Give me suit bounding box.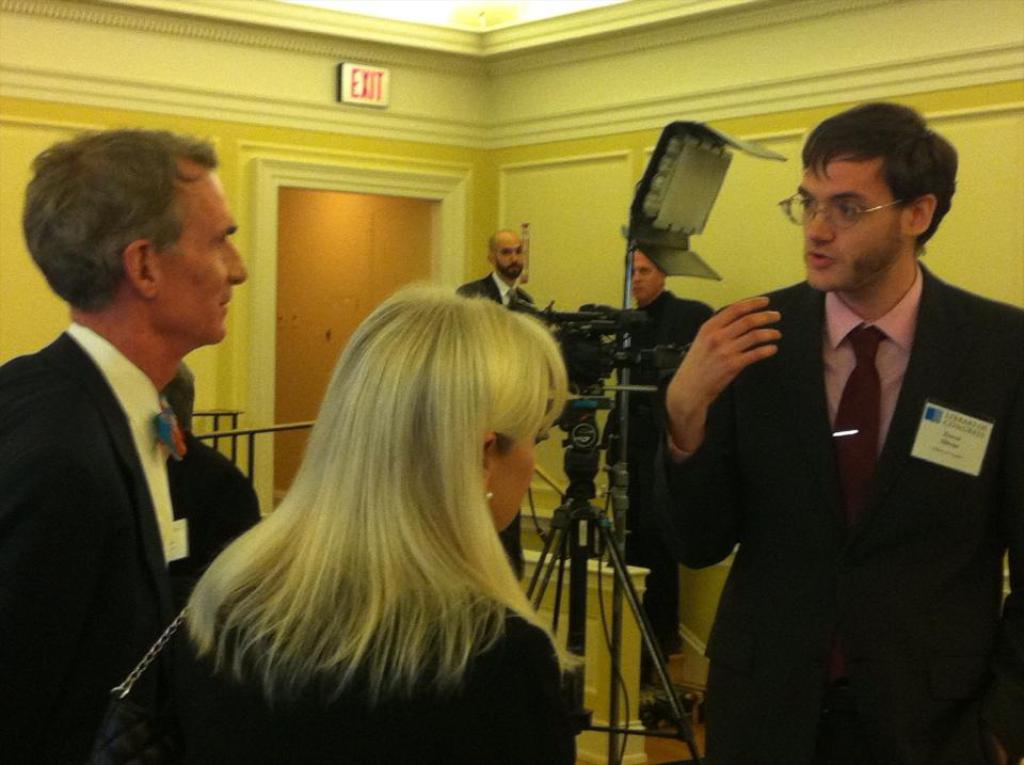
BBox(627, 224, 1017, 708).
